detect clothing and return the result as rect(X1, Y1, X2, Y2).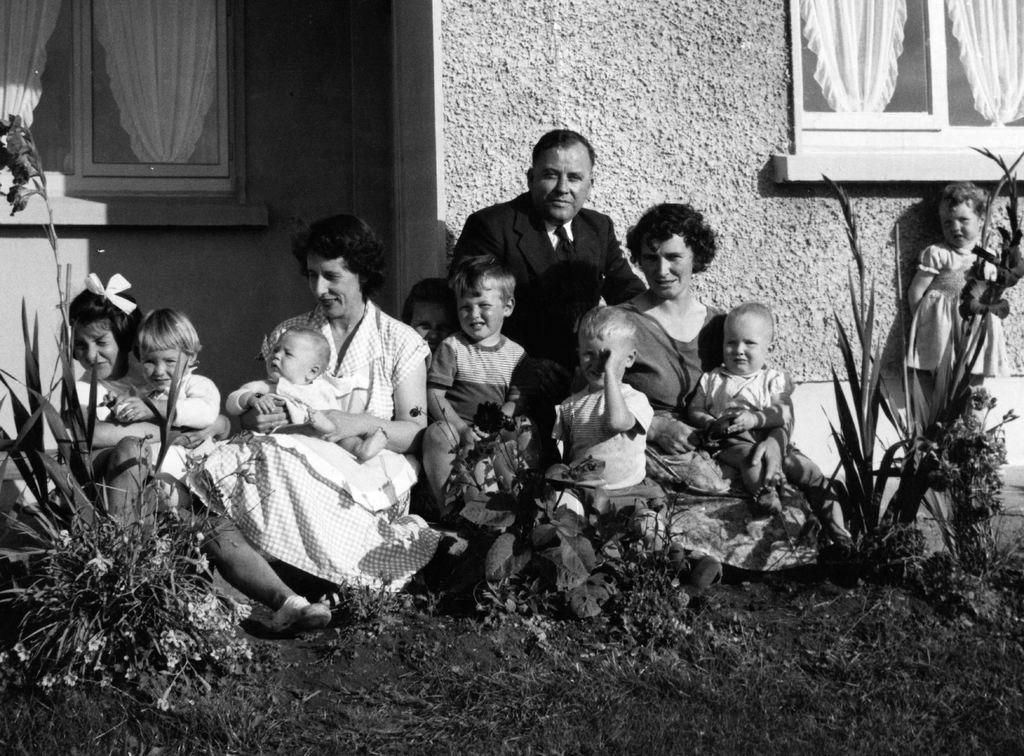
rect(628, 306, 724, 415).
